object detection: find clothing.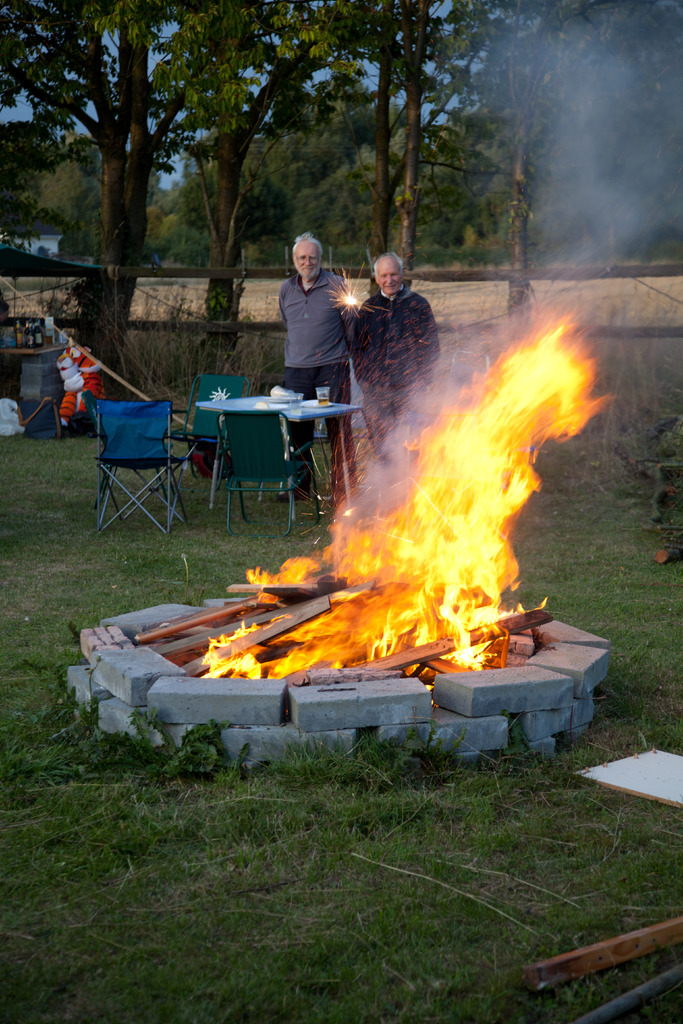
bbox(352, 285, 438, 503).
